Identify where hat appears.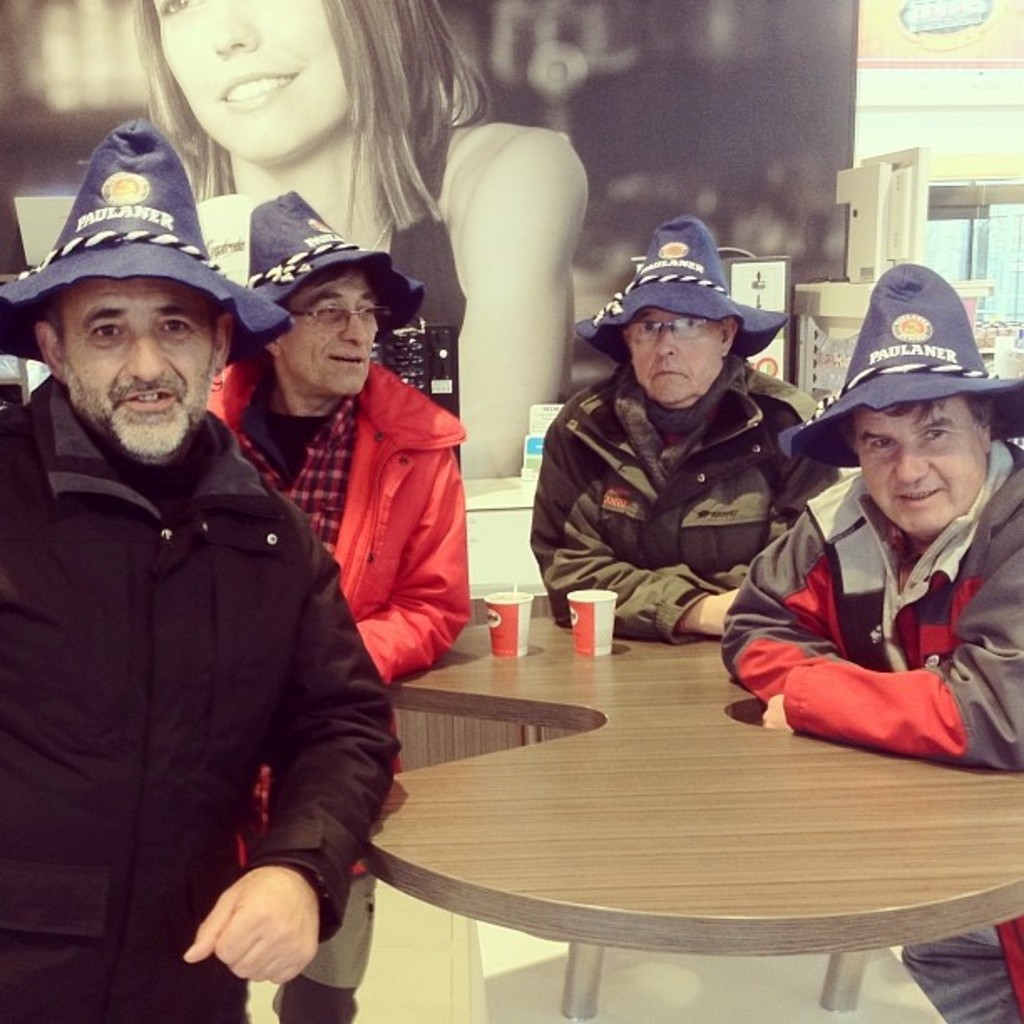
Appears at 0 114 291 365.
